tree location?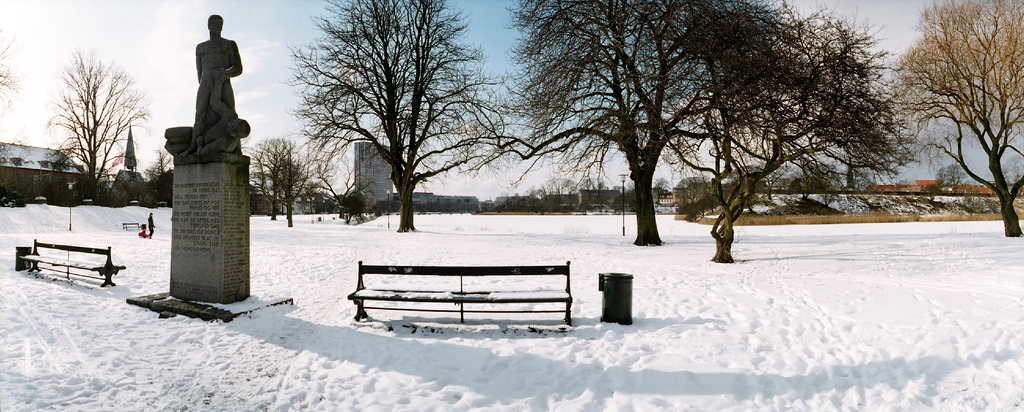
BBox(676, 177, 712, 209)
